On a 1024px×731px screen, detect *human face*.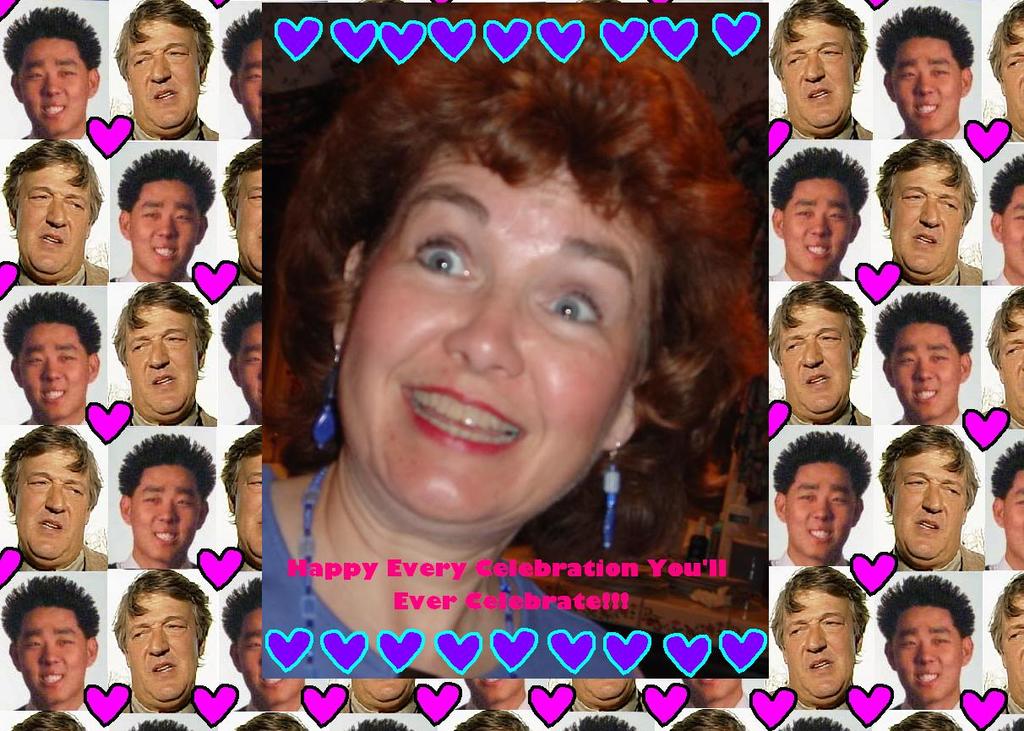
left=133, top=15, right=199, bottom=125.
